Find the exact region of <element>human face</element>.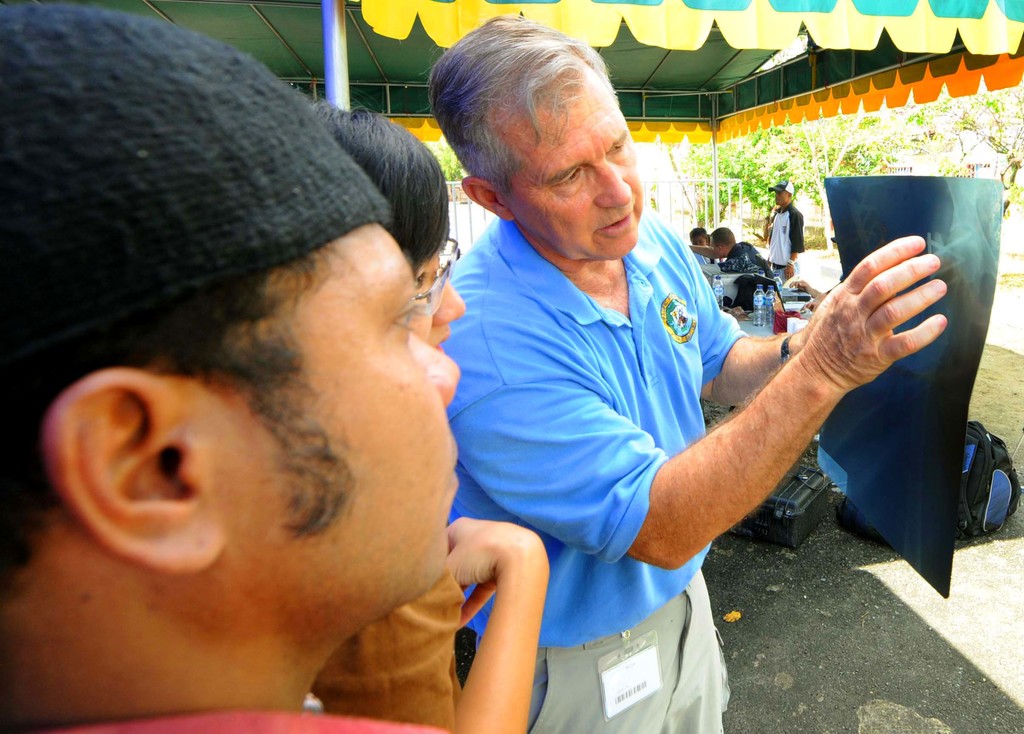
Exact region: left=205, top=222, right=458, bottom=621.
